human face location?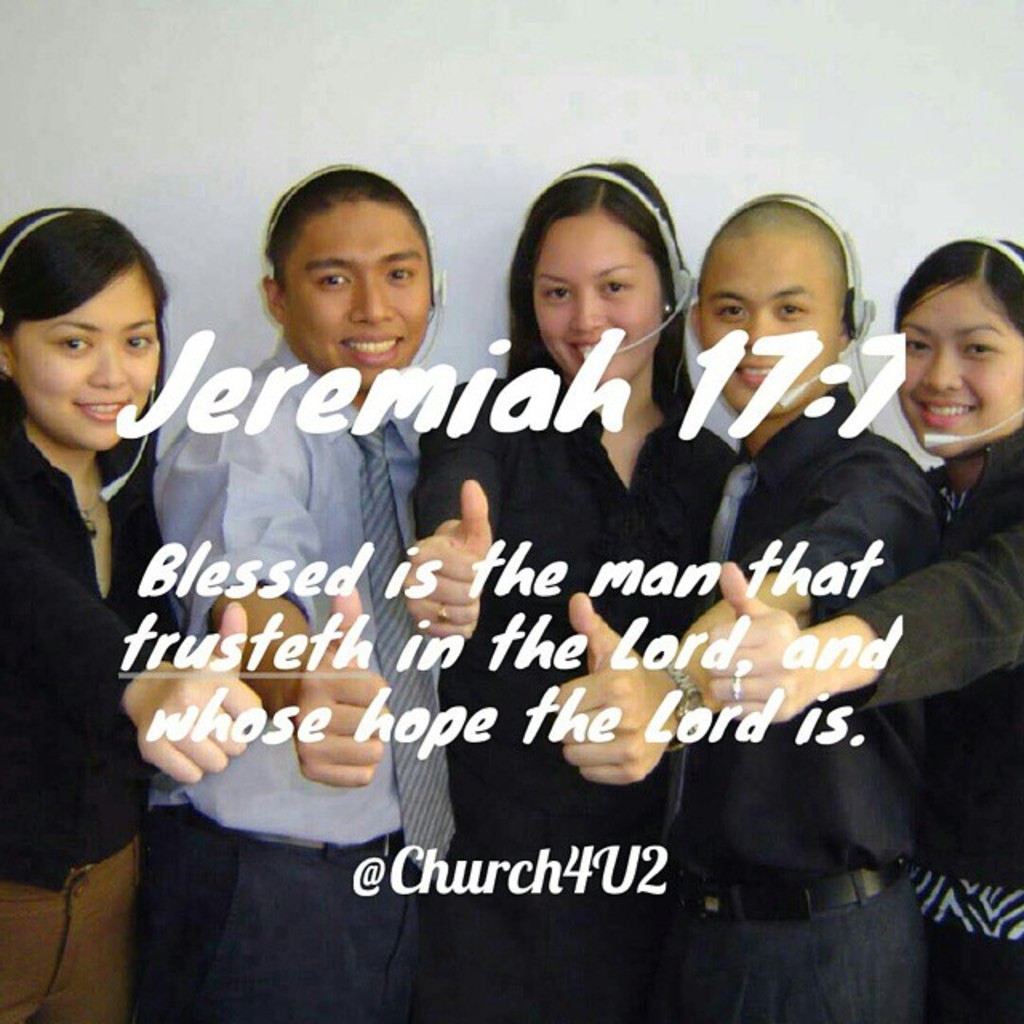
locate(704, 234, 842, 411)
